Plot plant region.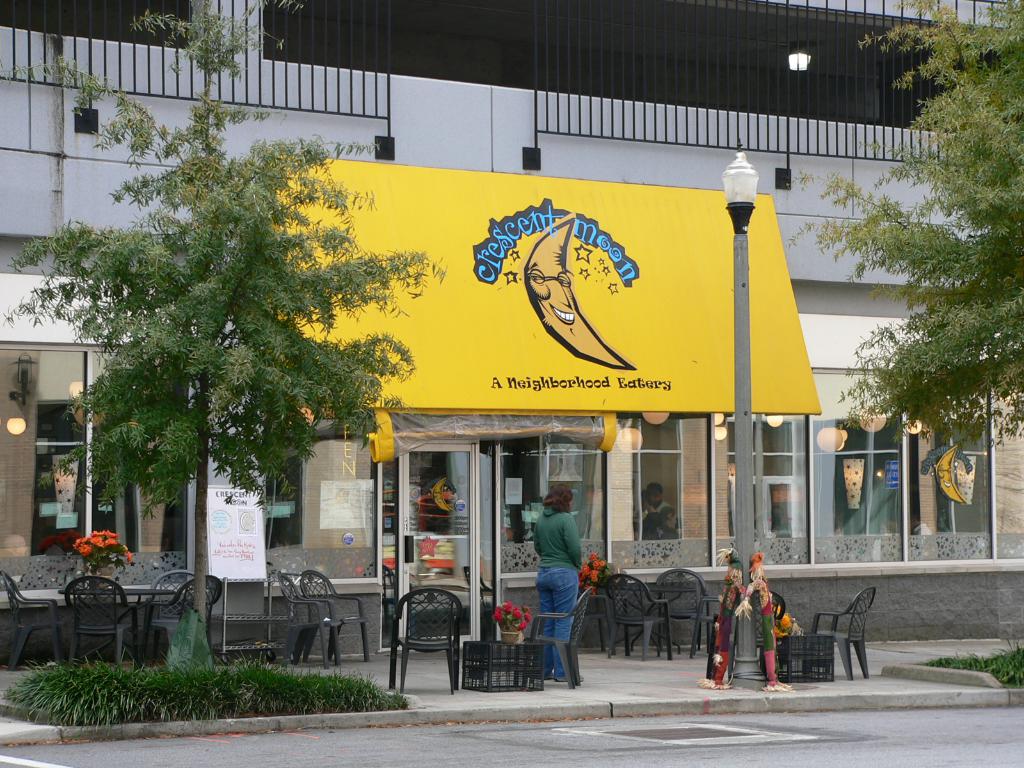
Plotted at bbox=[581, 547, 616, 601].
